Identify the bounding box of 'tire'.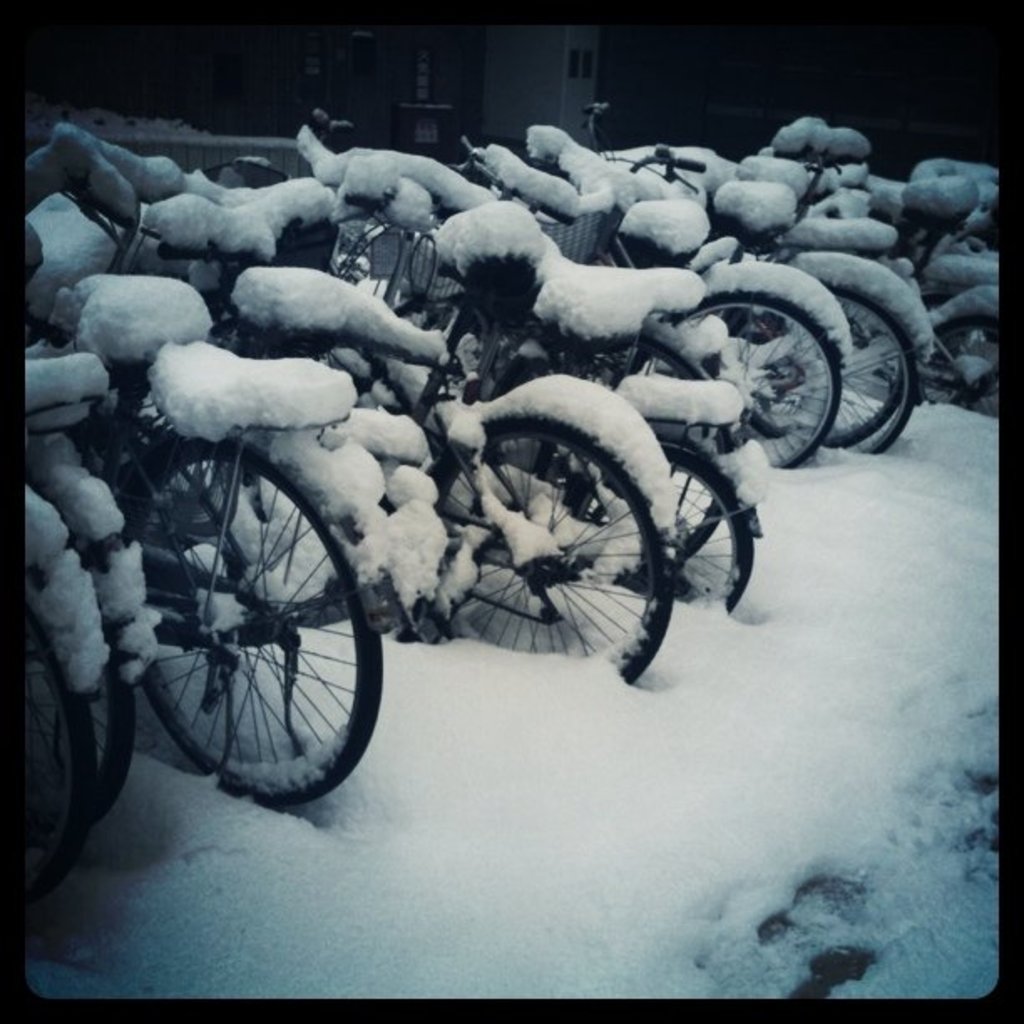
box=[142, 443, 390, 806].
